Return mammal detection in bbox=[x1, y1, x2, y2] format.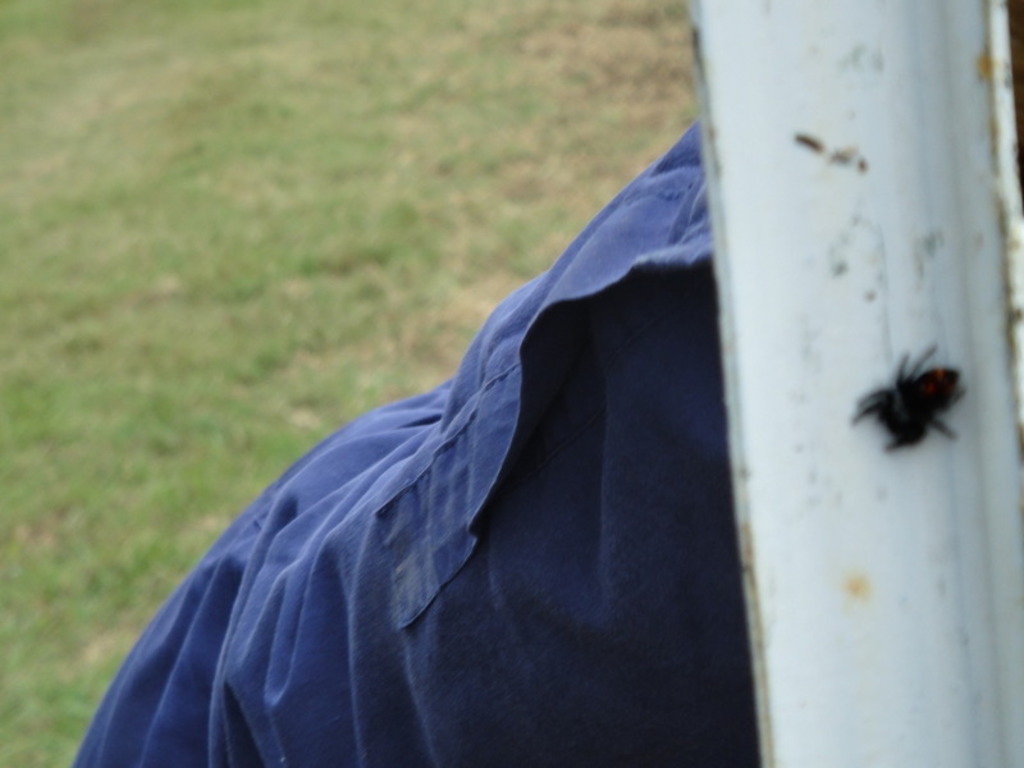
bbox=[849, 335, 970, 451].
